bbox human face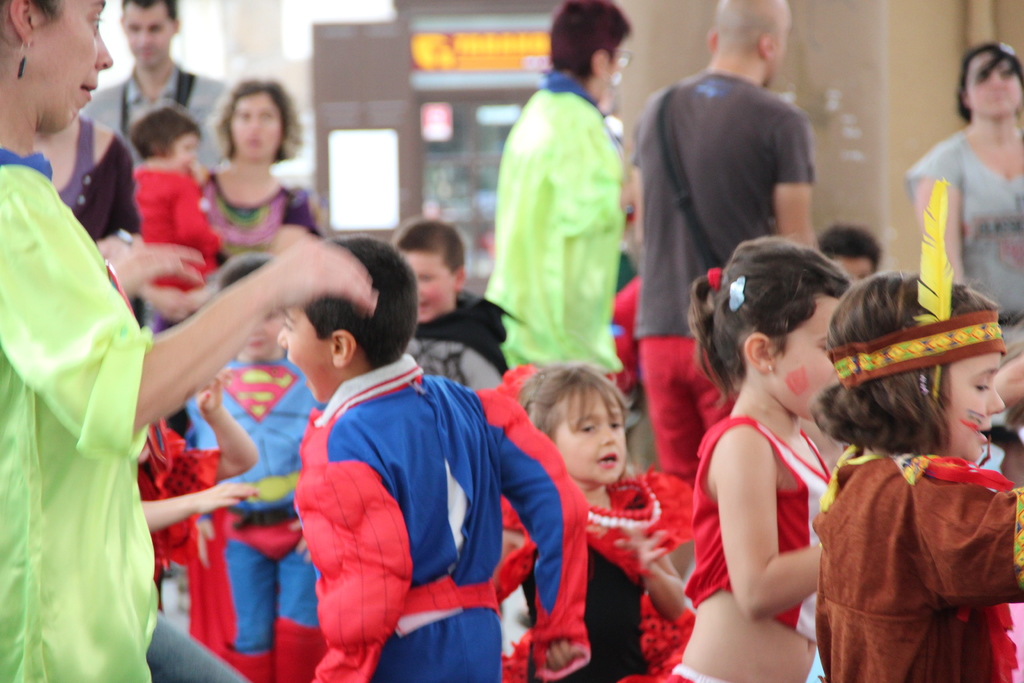
(830, 252, 867, 281)
